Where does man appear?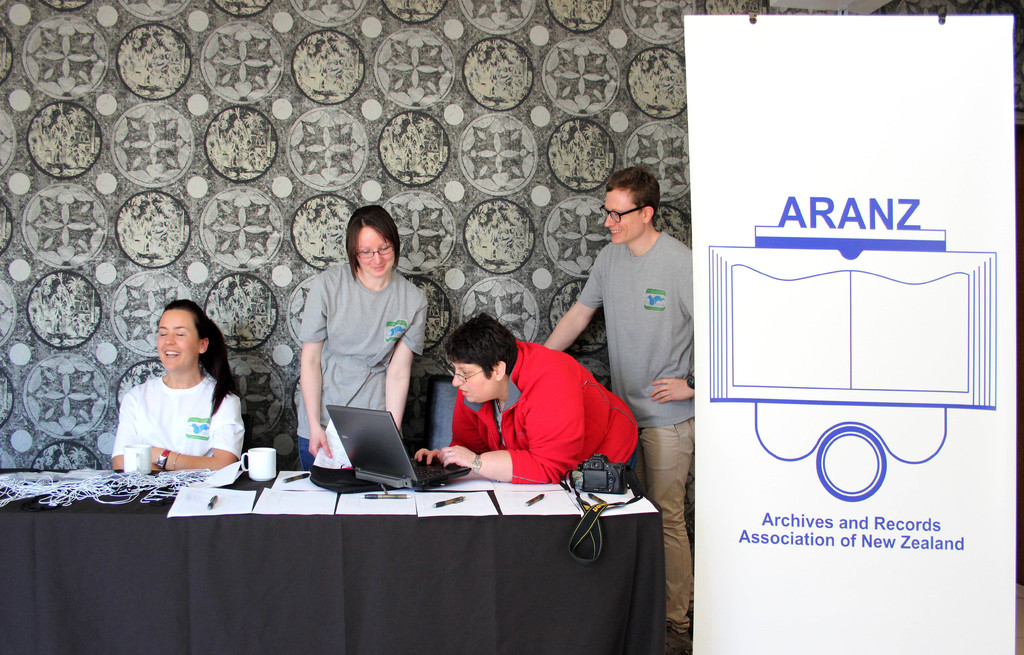
Appears at Rect(540, 165, 697, 654).
